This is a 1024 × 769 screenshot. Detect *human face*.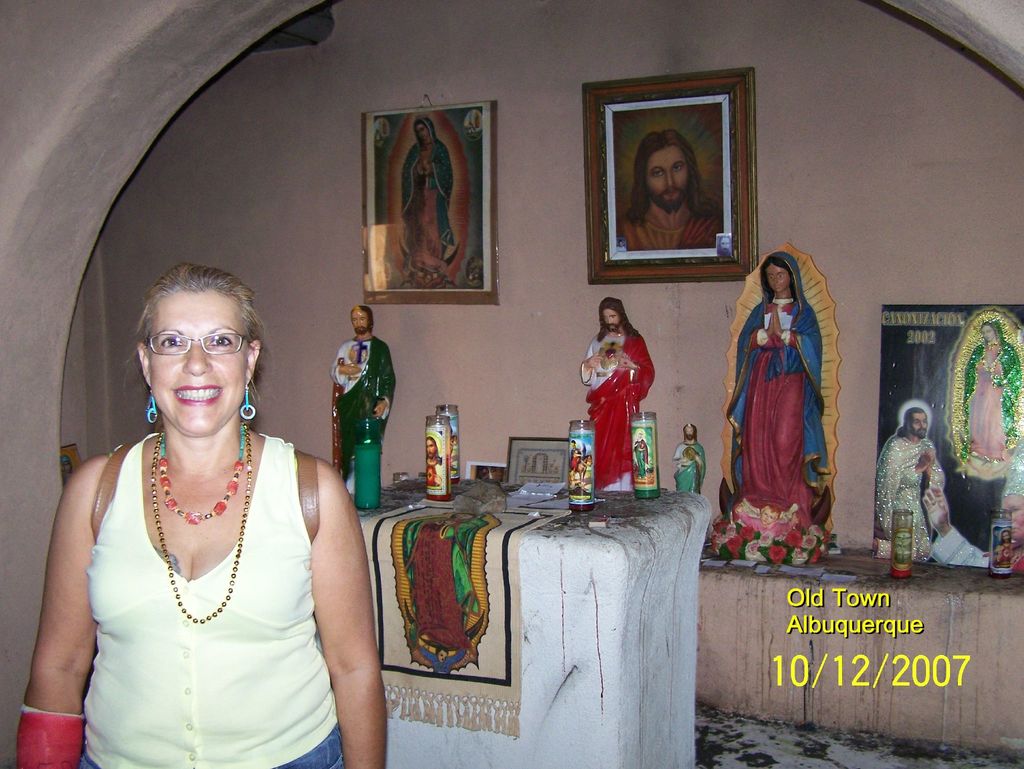
region(914, 414, 927, 439).
